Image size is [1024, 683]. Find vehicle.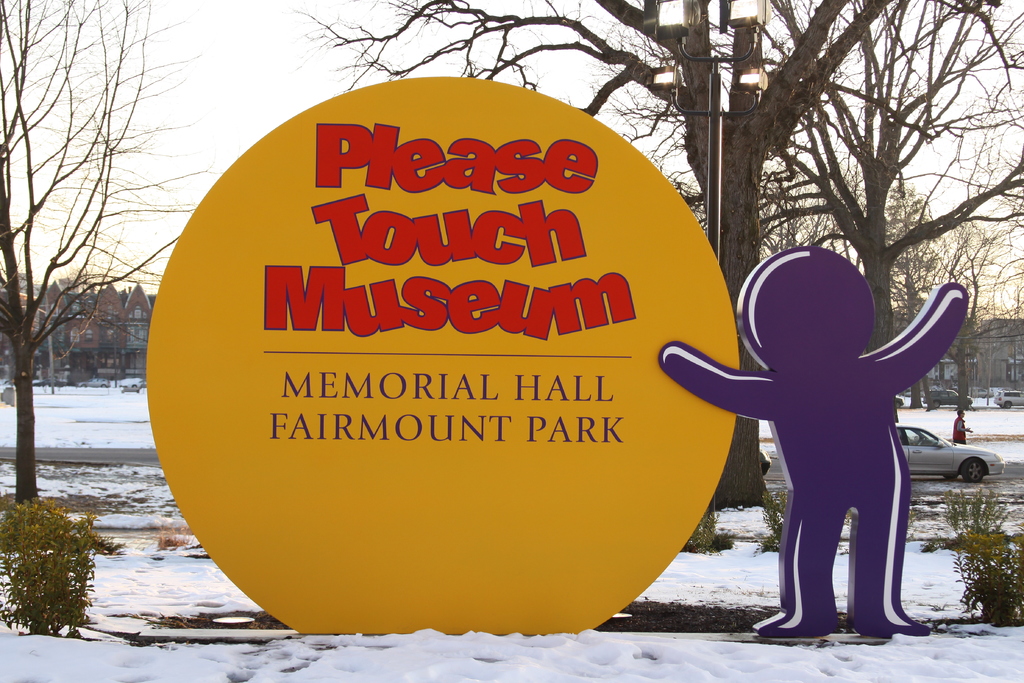
<bbox>76, 375, 109, 390</bbox>.
